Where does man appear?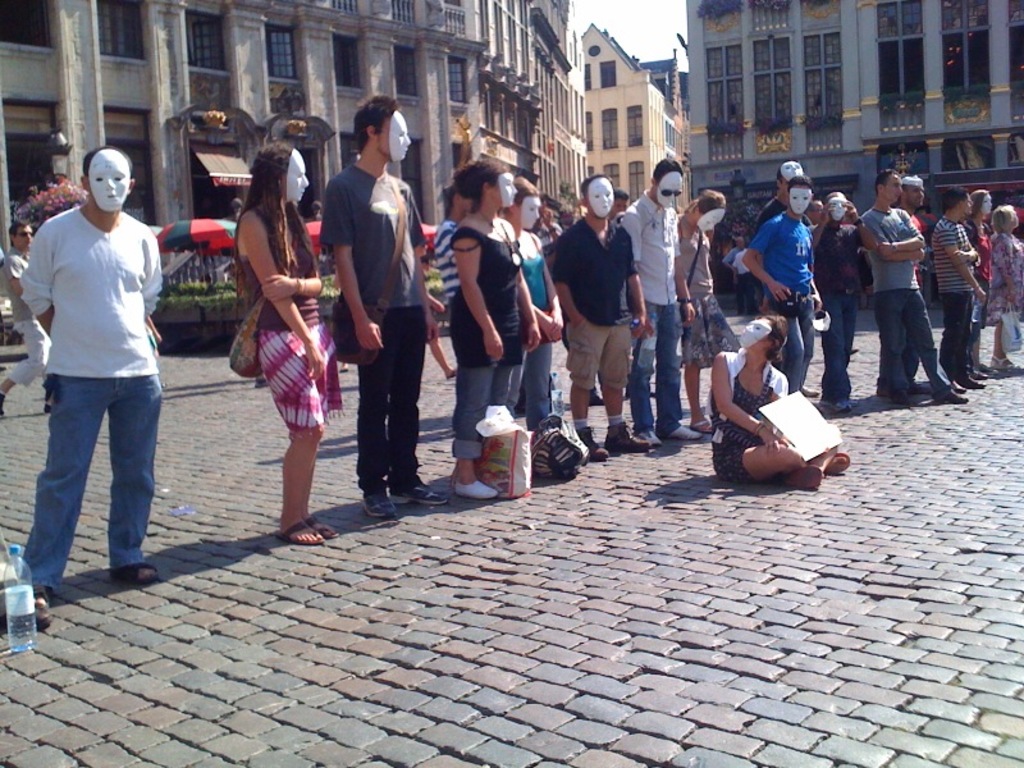
Appears at x1=809 y1=182 x2=873 y2=406.
